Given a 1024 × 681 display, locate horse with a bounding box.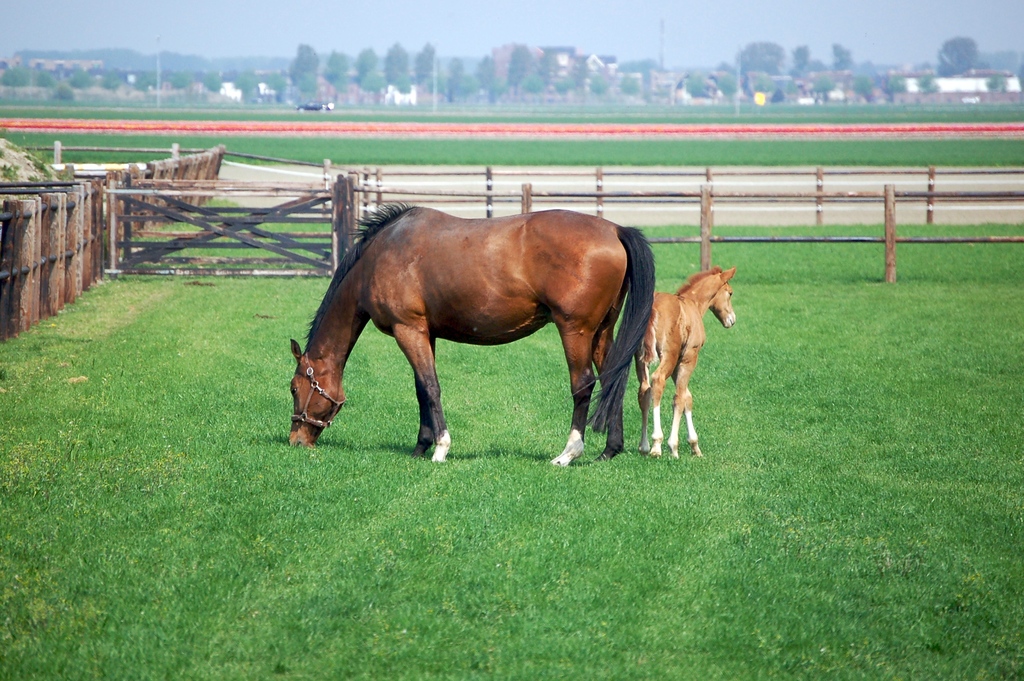
Located: select_region(632, 265, 735, 464).
